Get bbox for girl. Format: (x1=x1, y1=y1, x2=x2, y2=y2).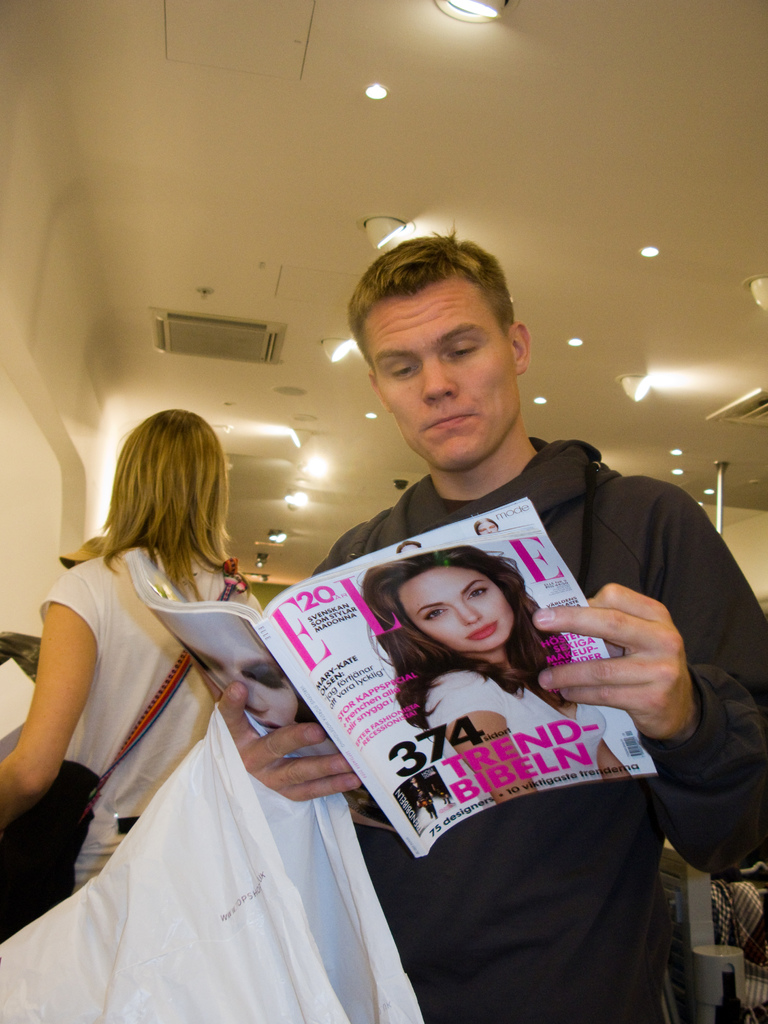
(x1=358, y1=547, x2=632, y2=808).
